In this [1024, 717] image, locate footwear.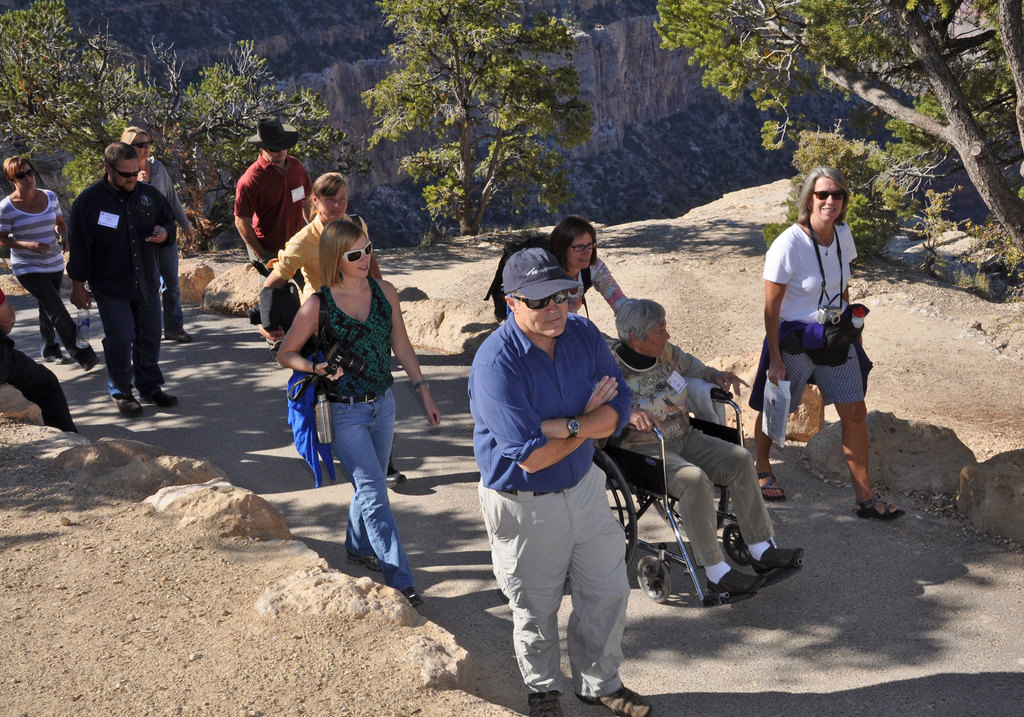
Bounding box: (755, 469, 787, 501).
